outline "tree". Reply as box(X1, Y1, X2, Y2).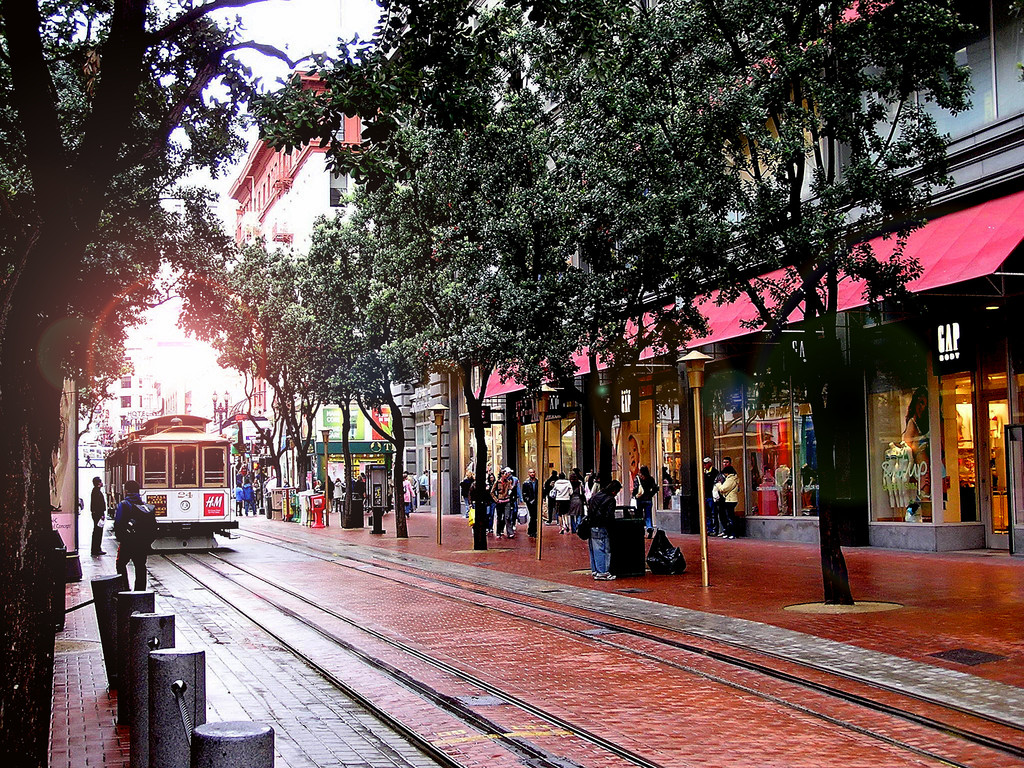
box(381, 0, 711, 569).
